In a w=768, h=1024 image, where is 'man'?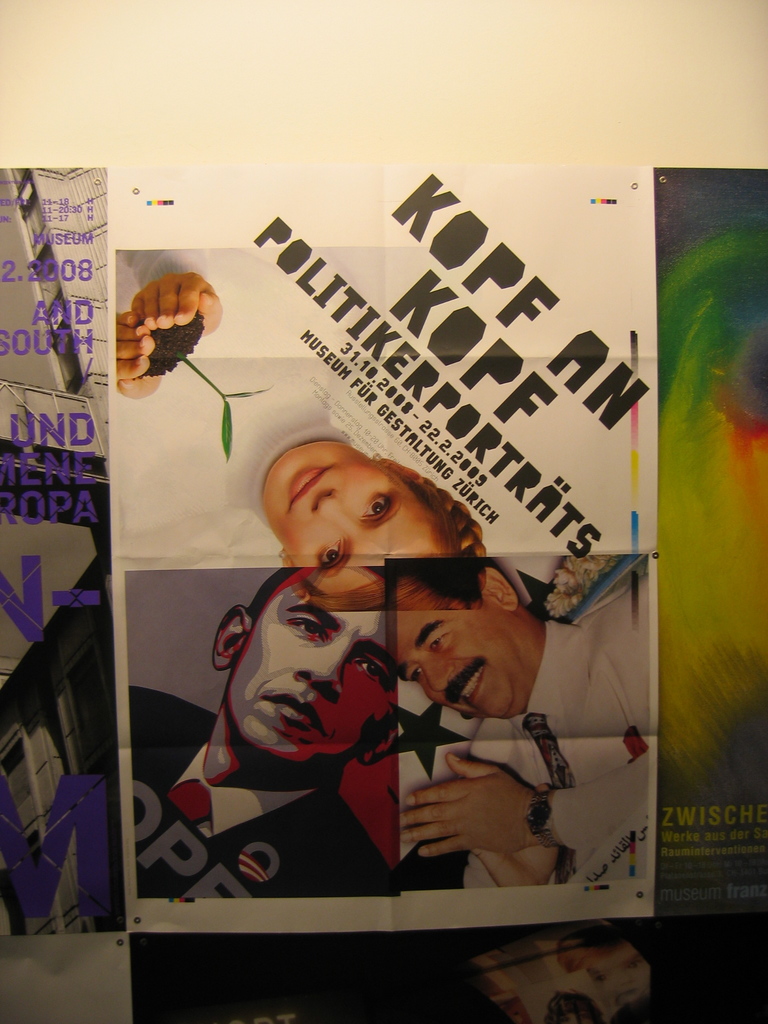
box=[400, 557, 652, 893].
